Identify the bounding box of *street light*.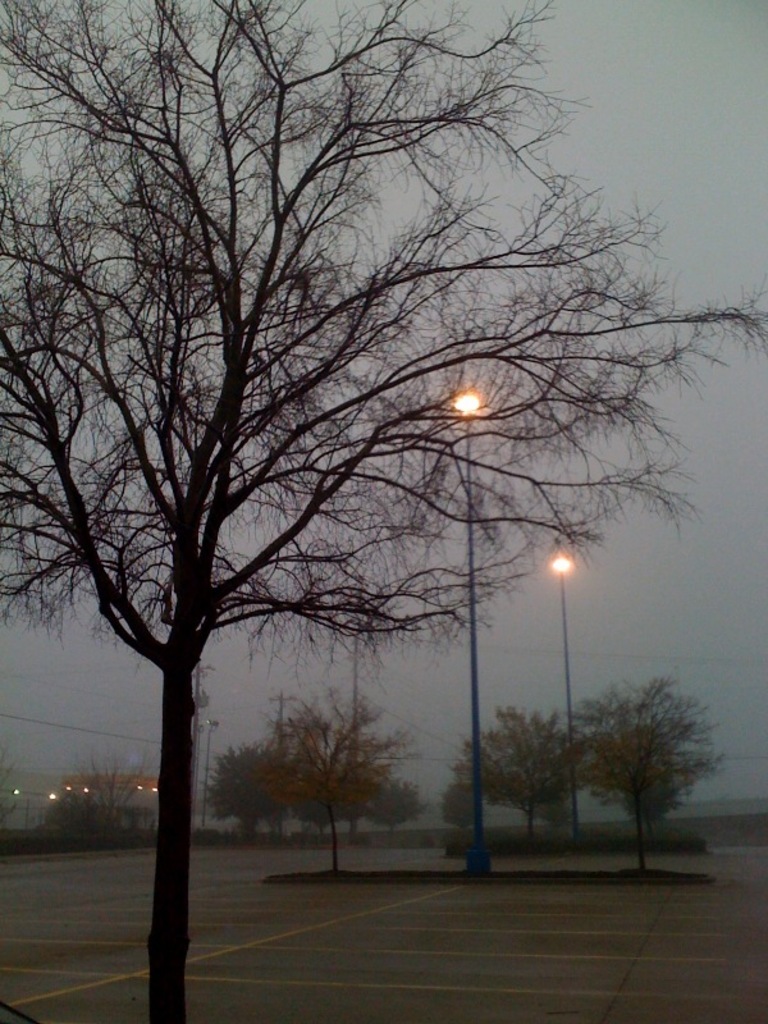
447, 387, 490, 884.
